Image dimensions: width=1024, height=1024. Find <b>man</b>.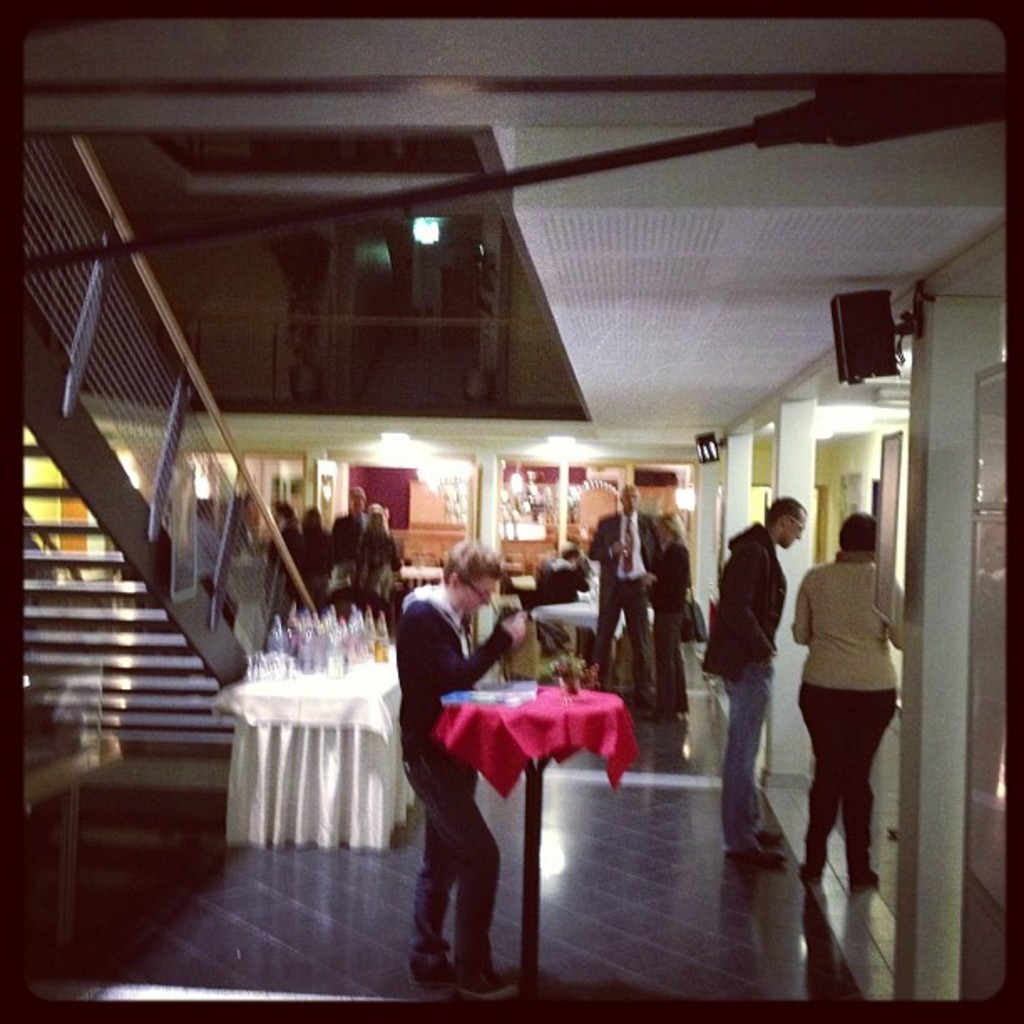
region(194, 487, 241, 629).
